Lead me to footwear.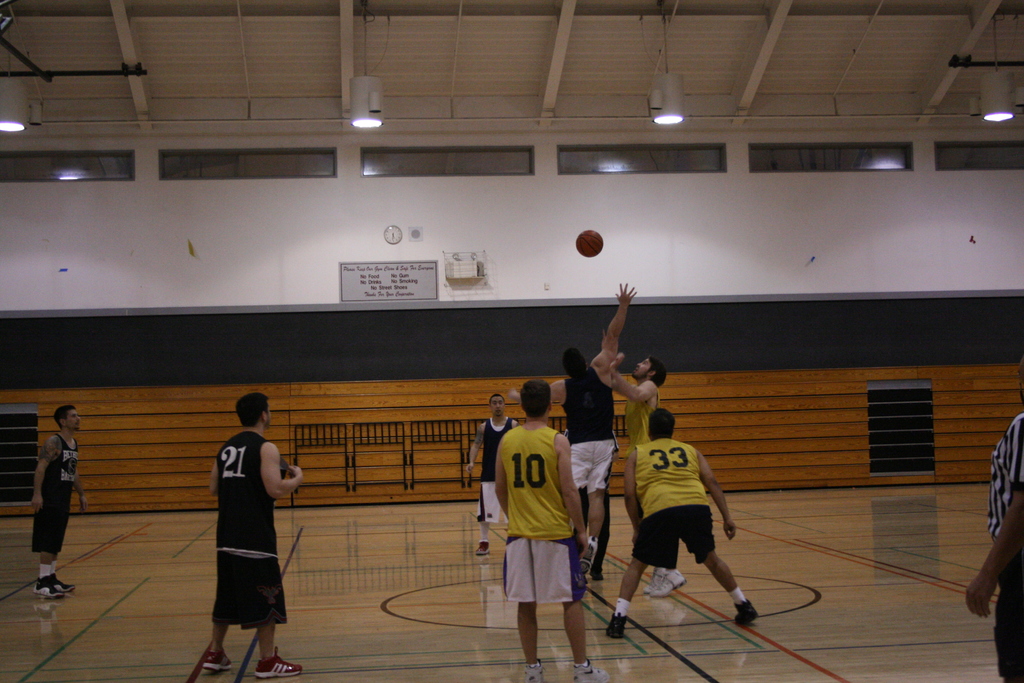
Lead to <bbox>254, 645, 304, 678</bbox>.
